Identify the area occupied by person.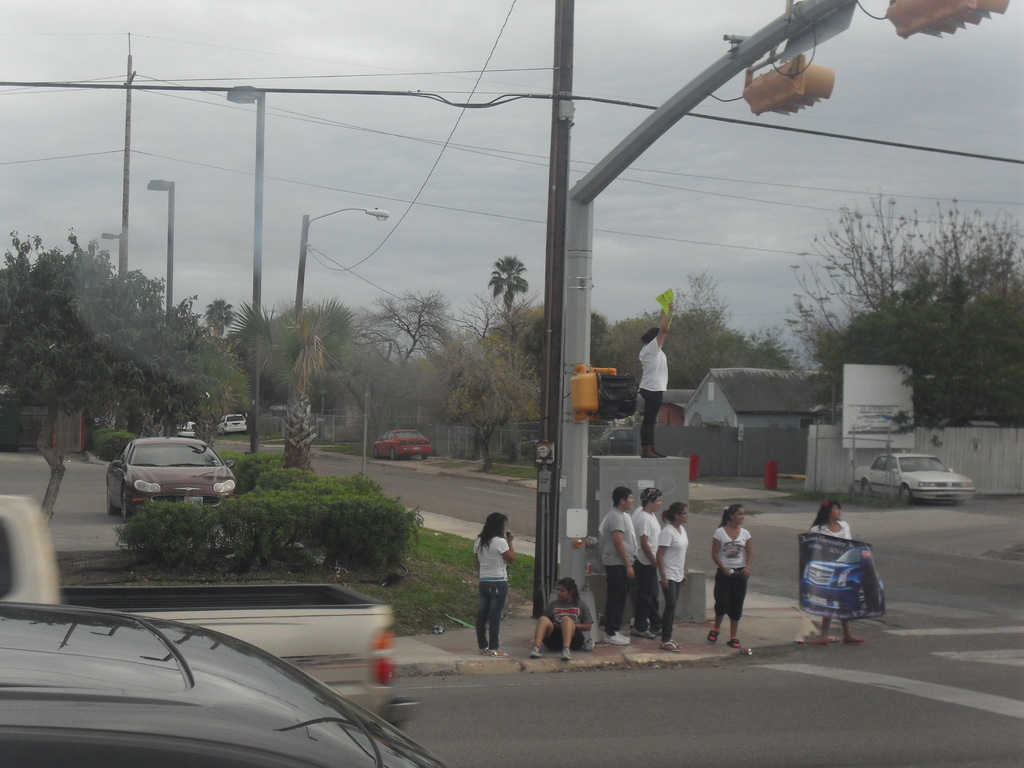
Area: bbox=(637, 300, 675, 458).
